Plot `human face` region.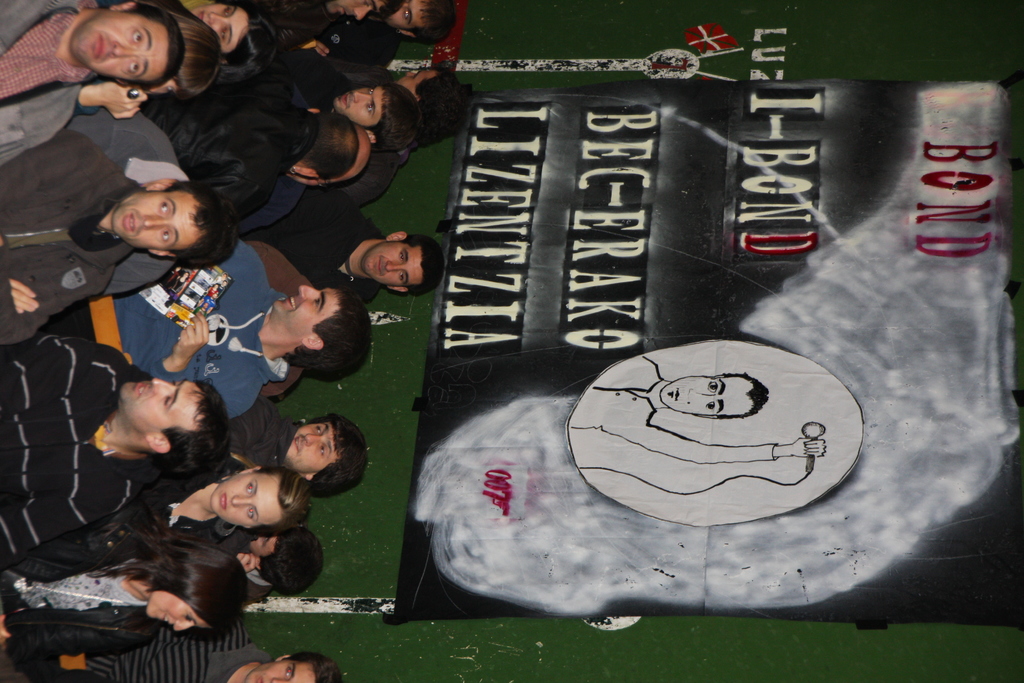
Plotted at left=387, top=0, right=430, bottom=28.
